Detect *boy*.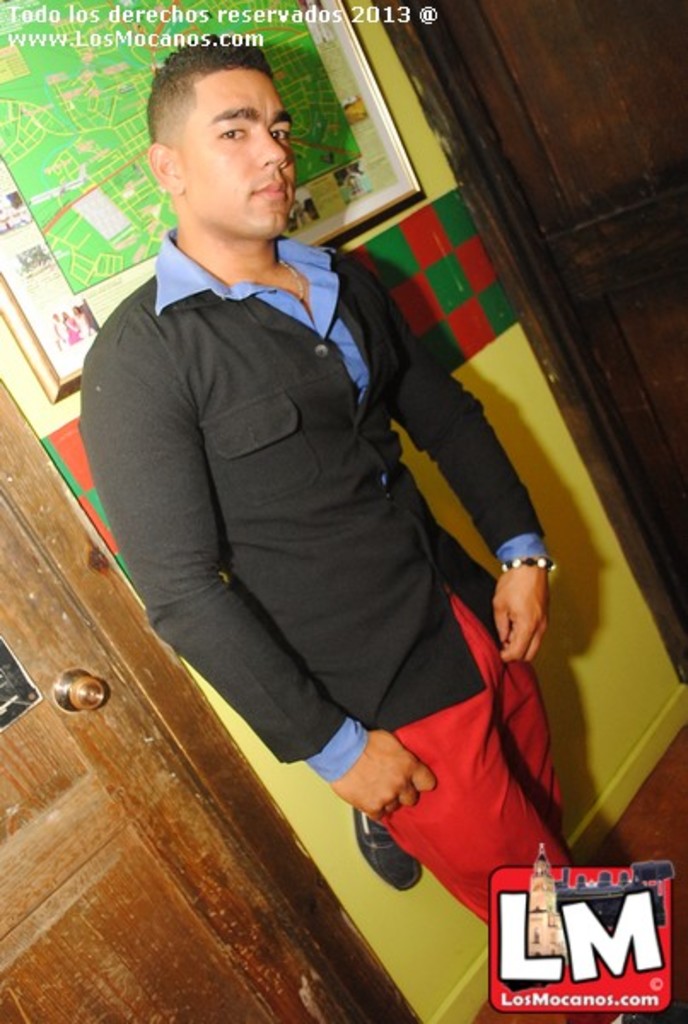
Detected at (left=75, top=31, right=661, bottom=1022).
